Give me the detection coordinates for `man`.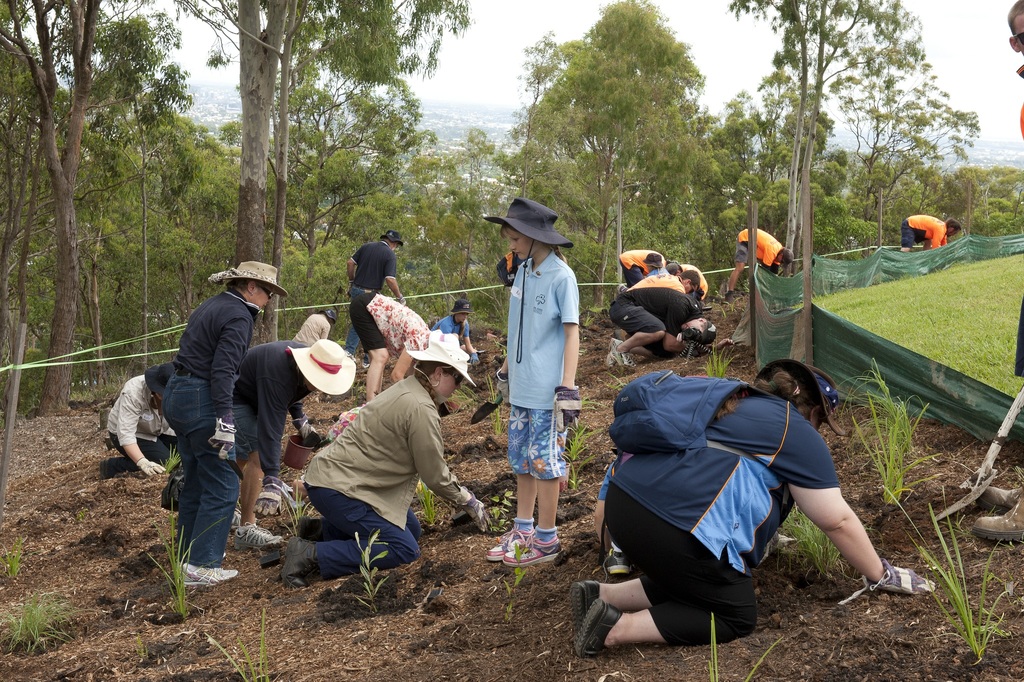
BBox(619, 249, 675, 283).
